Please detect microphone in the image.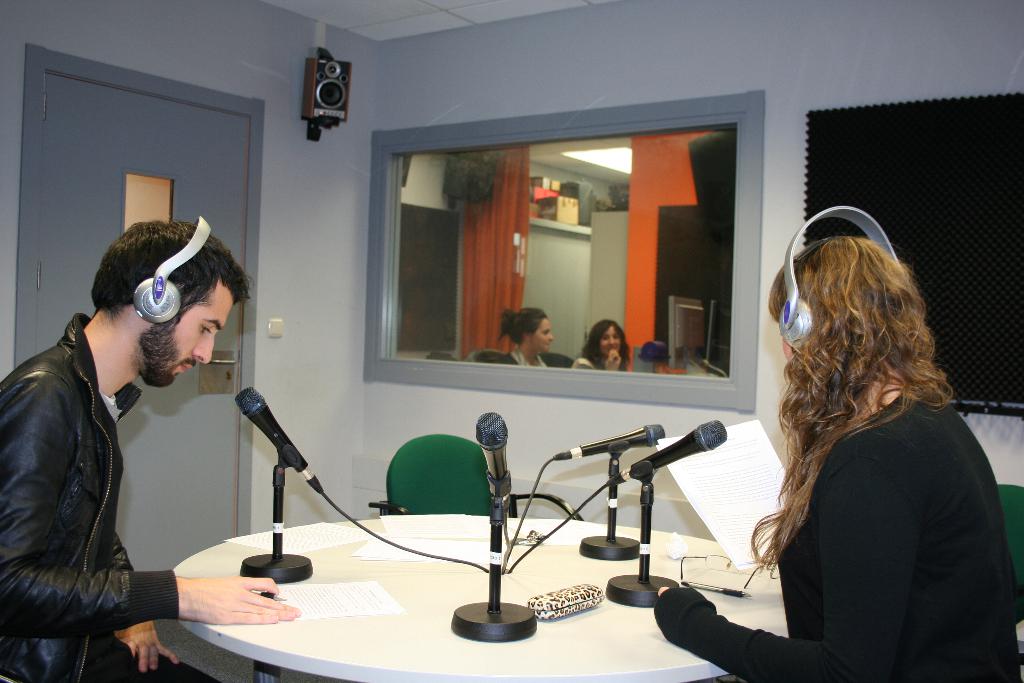
556 422 668 461.
